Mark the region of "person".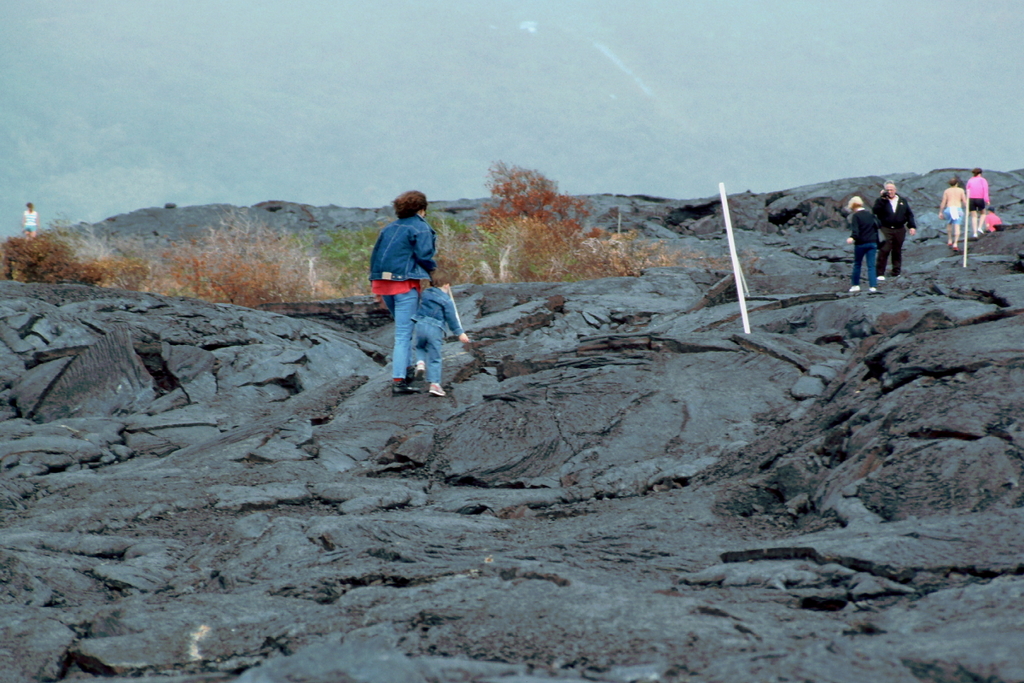
Region: (968,170,990,257).
